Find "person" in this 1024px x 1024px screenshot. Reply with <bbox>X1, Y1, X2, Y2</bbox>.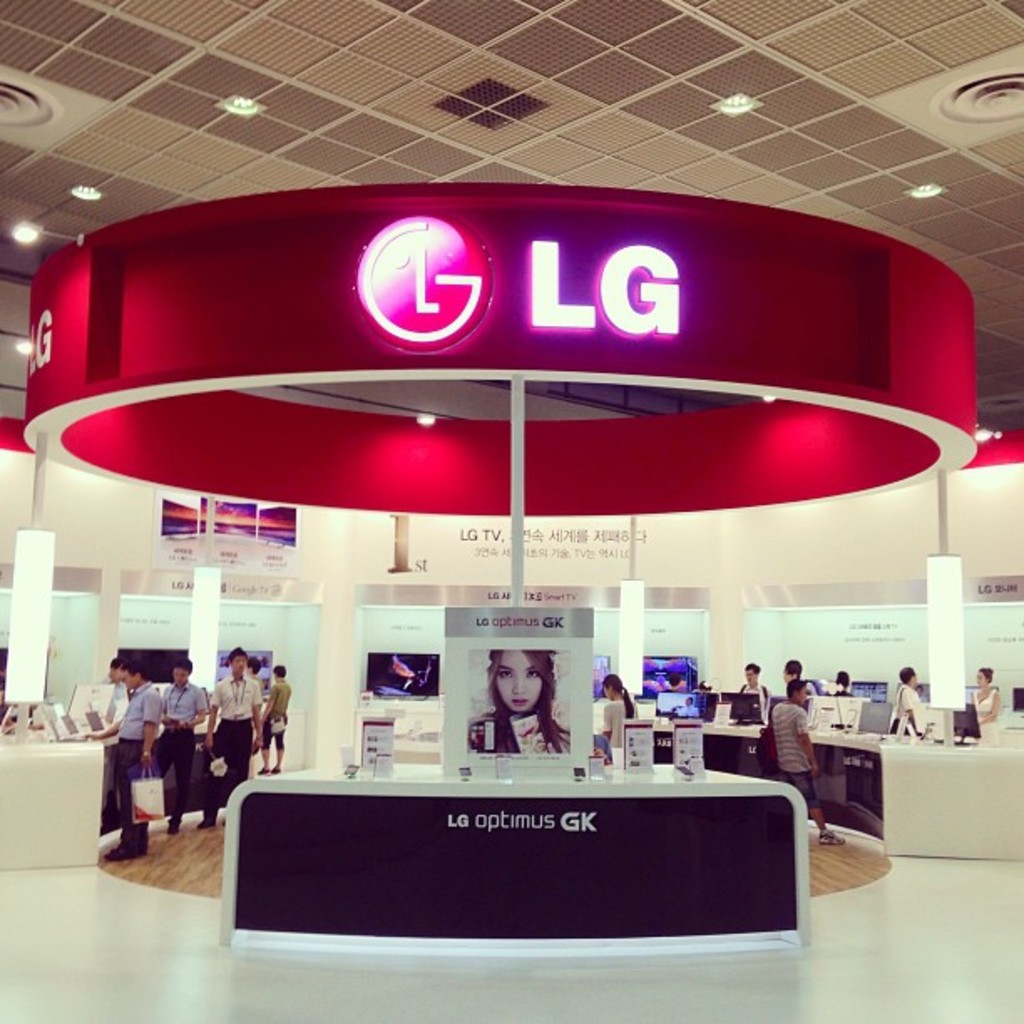
<bbox>592, 663, 637, 766</bbox>.
